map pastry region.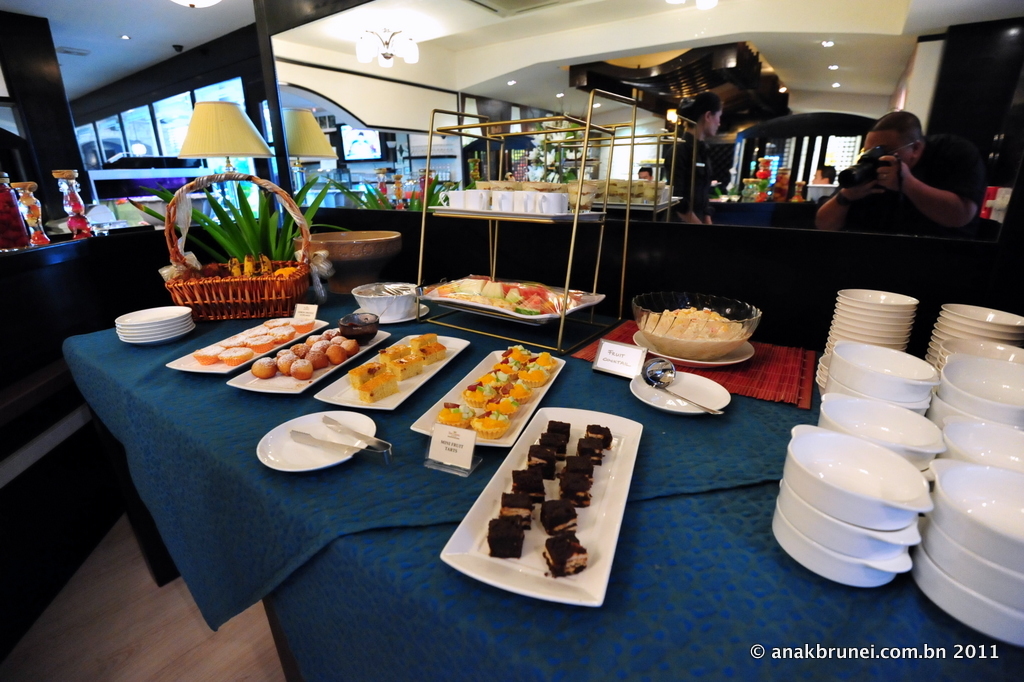
Mapped to [x1=465, y1=387, x2=494, y2=403].
